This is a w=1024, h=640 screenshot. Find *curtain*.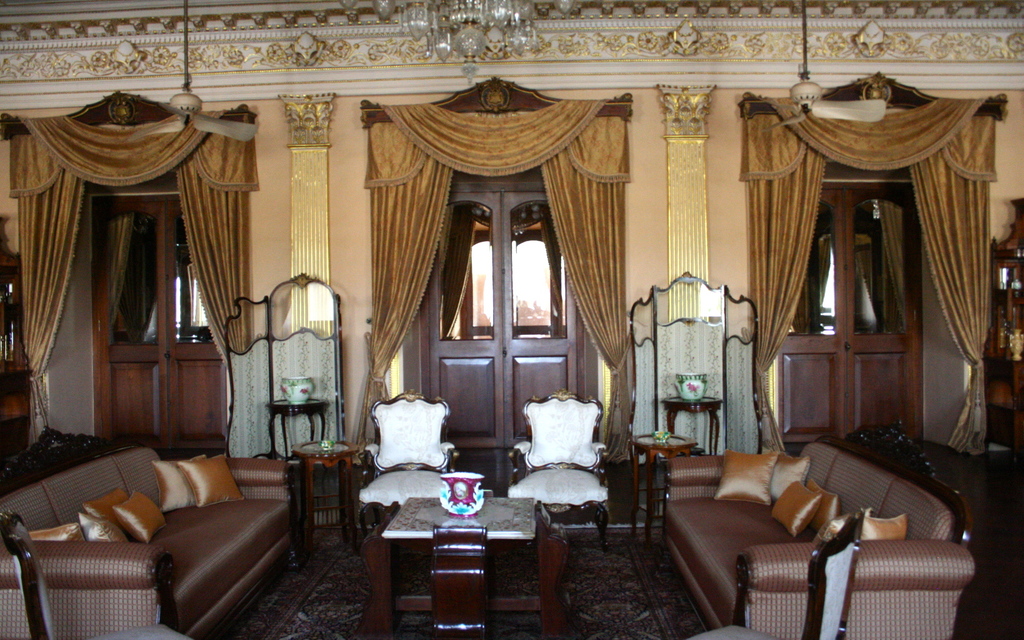
Bounding box: bbox=(350, 119, 456, 476).
